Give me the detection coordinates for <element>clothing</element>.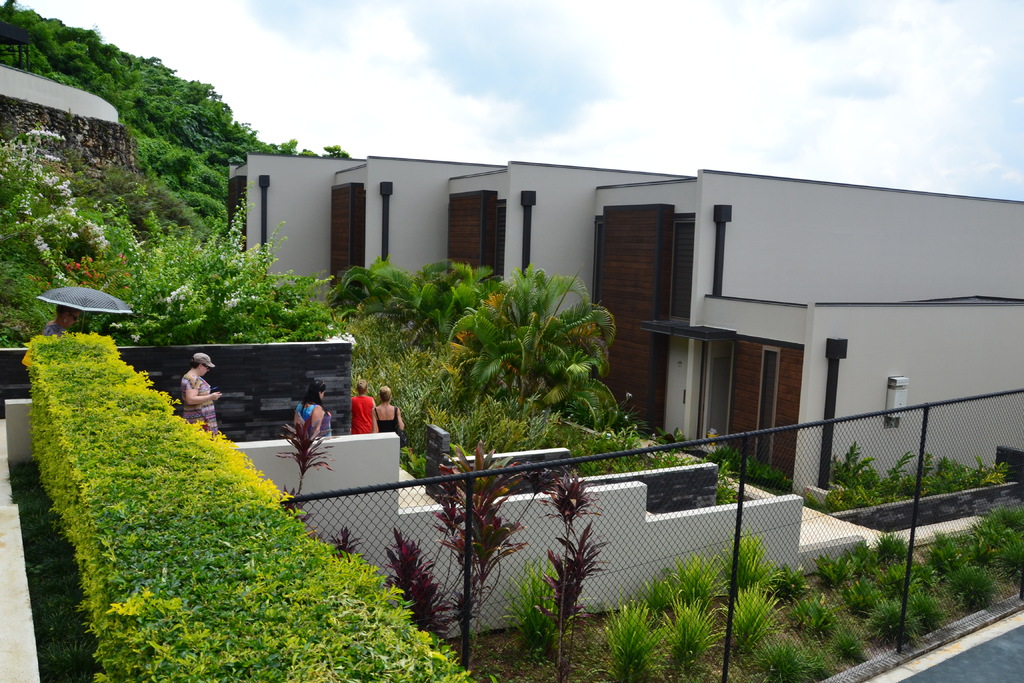
left=180, top=377, right=216, bottom=428.
